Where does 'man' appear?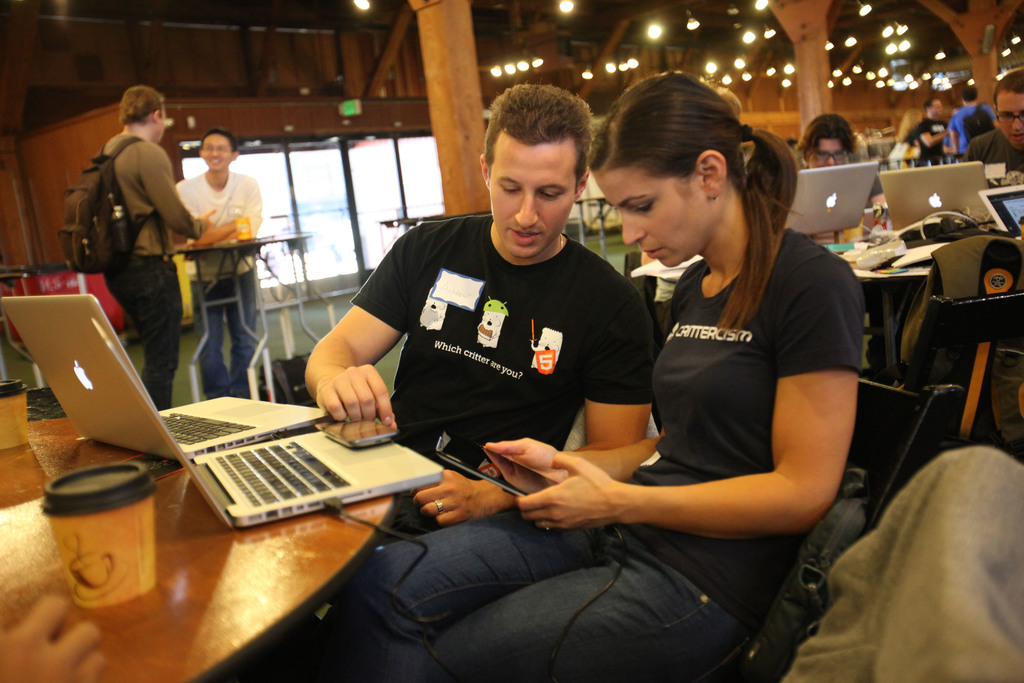
Appears at x1=176, y1=128, x2=260, y2=404.
